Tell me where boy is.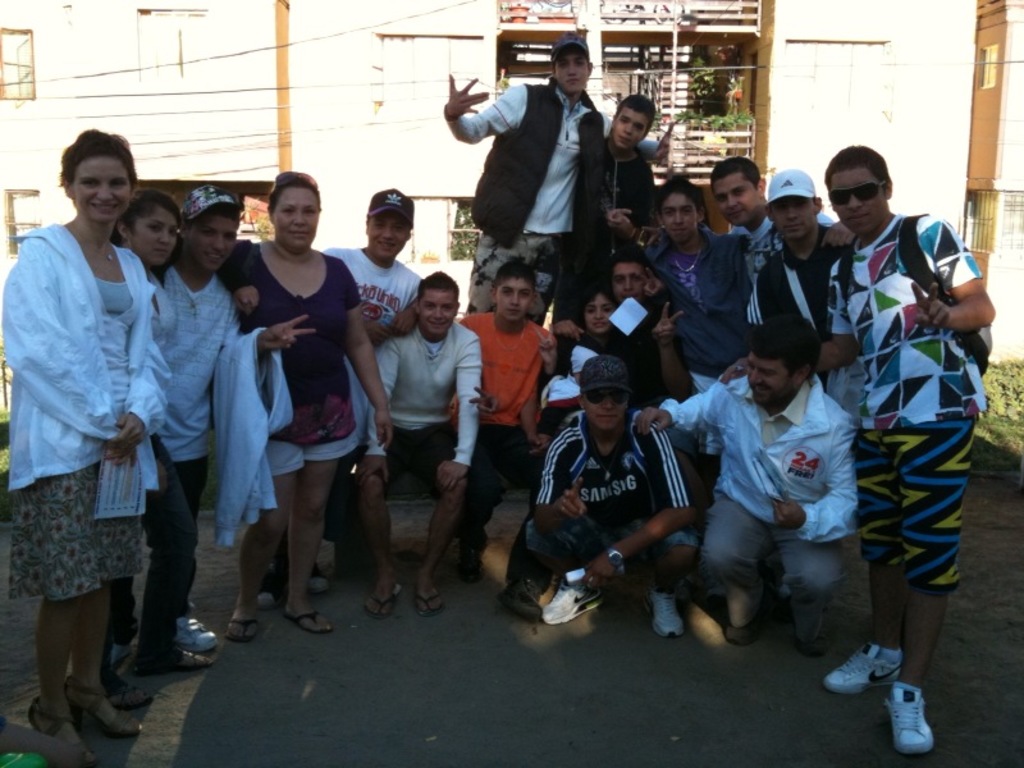
boy is at (596, 93, 659, 264).
